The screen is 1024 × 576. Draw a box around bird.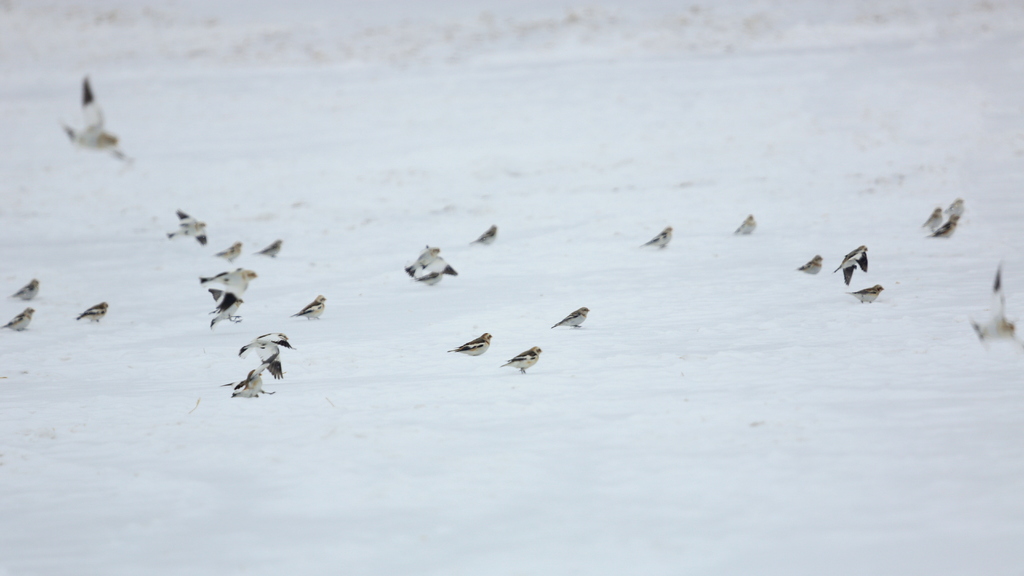
167, 204, 209, 246.
